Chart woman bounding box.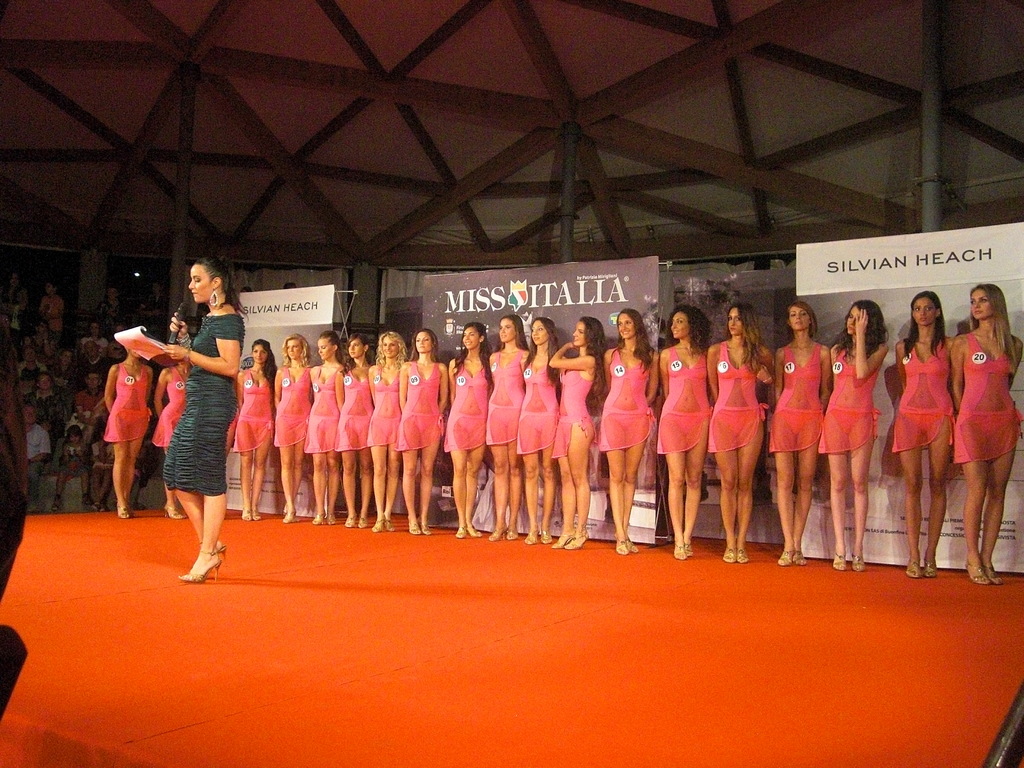
Charted: (left=775, top=296, right=836, bottom=564).
